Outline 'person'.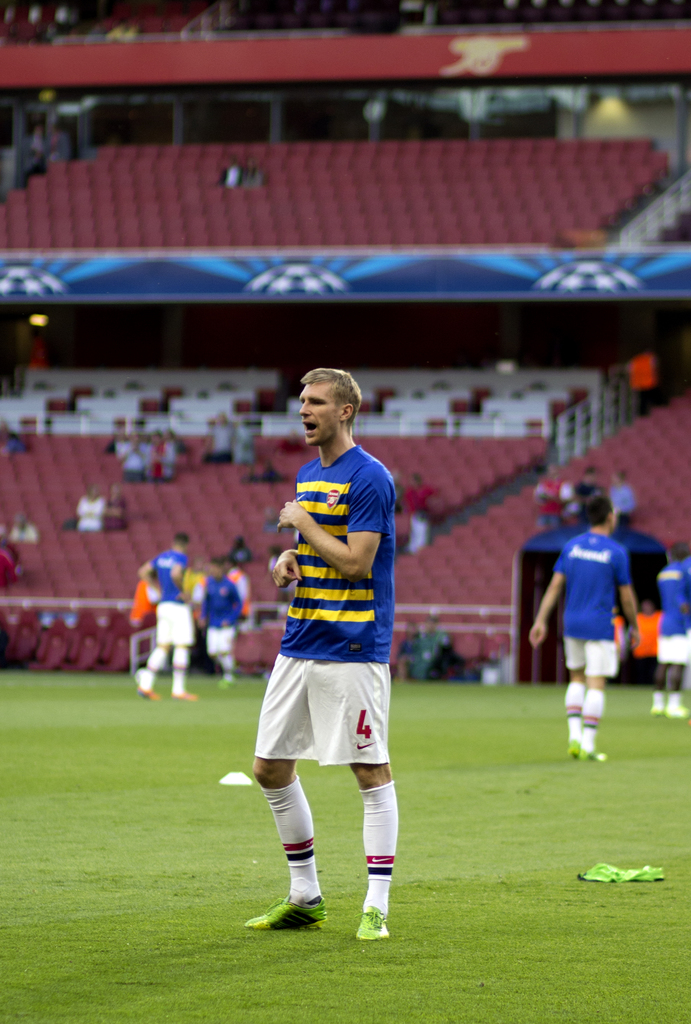
Outline: x1=656, y1=541, x2=690, y2=723.
